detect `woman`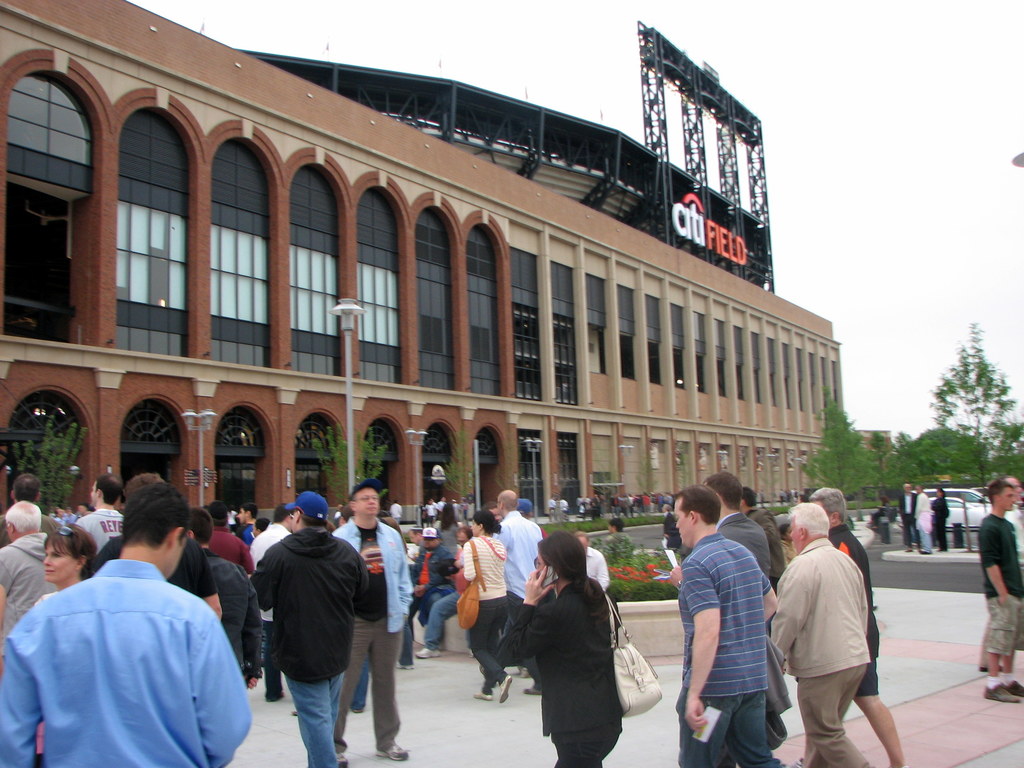
BBox(35, 525, 95, 586)
